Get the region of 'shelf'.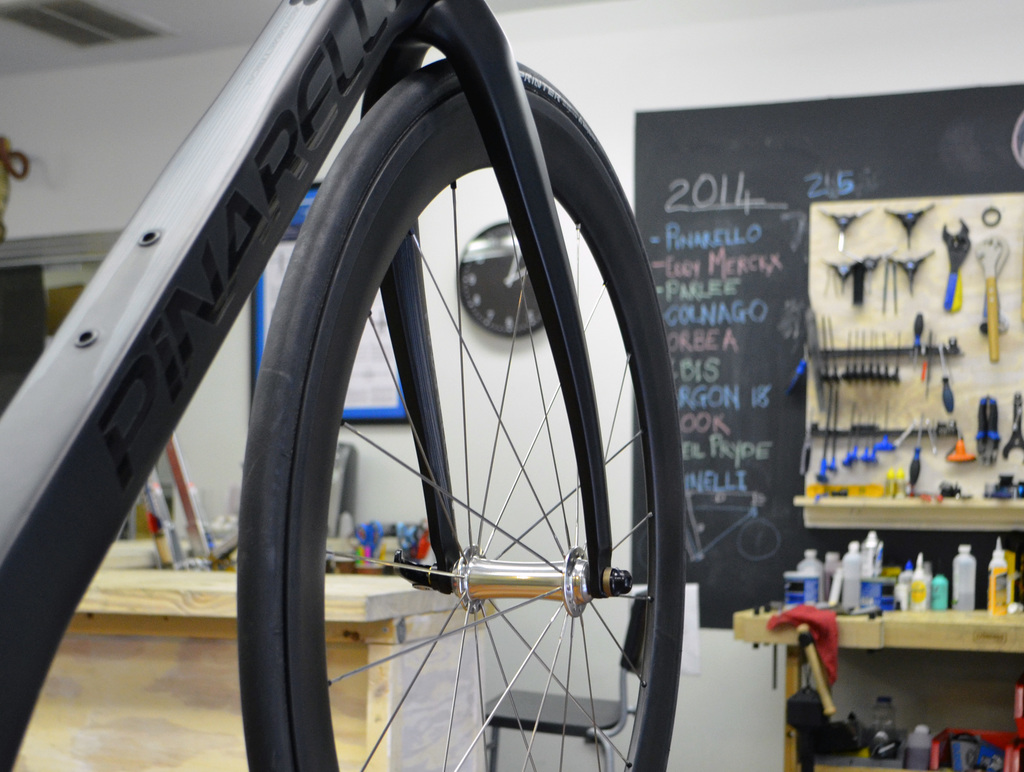
bbox=(795, 188, 1023, 527).
